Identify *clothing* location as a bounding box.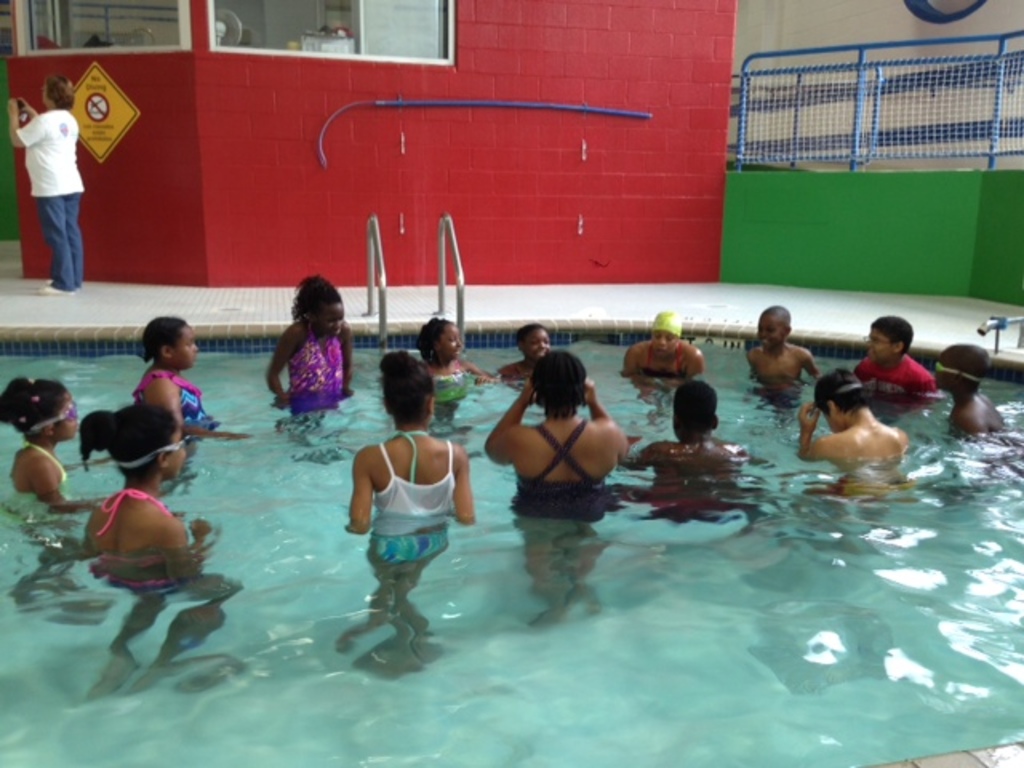
Rect(430, 363, 472, 406).
